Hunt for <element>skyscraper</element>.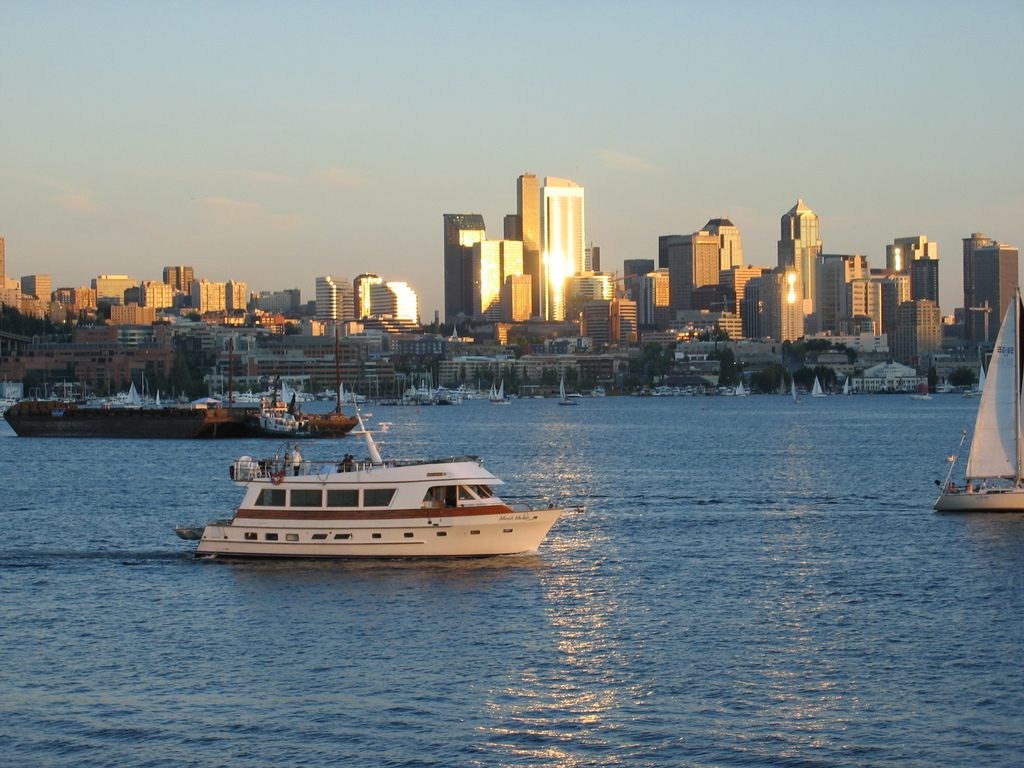
Hunted down at <region>499, 213, 527, 245</region>.
